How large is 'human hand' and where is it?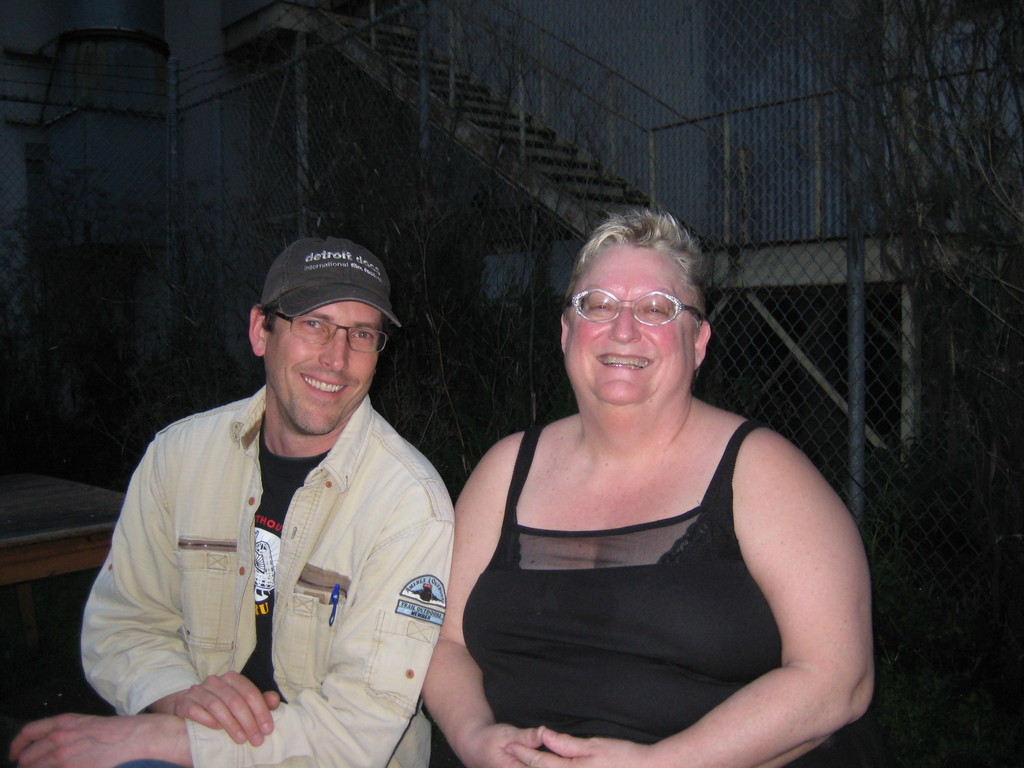
Bounding box: [x1=172, y1=668, x2=279, y2=746].
